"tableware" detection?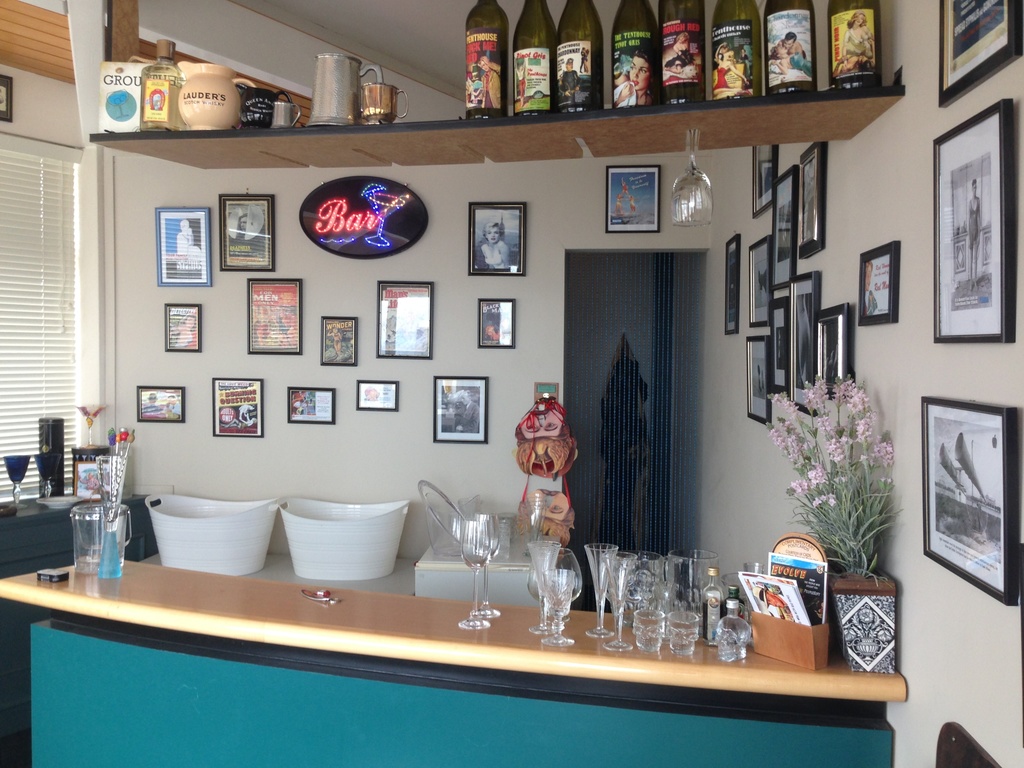
x1=632 y1=609 x2=668 y2=653
